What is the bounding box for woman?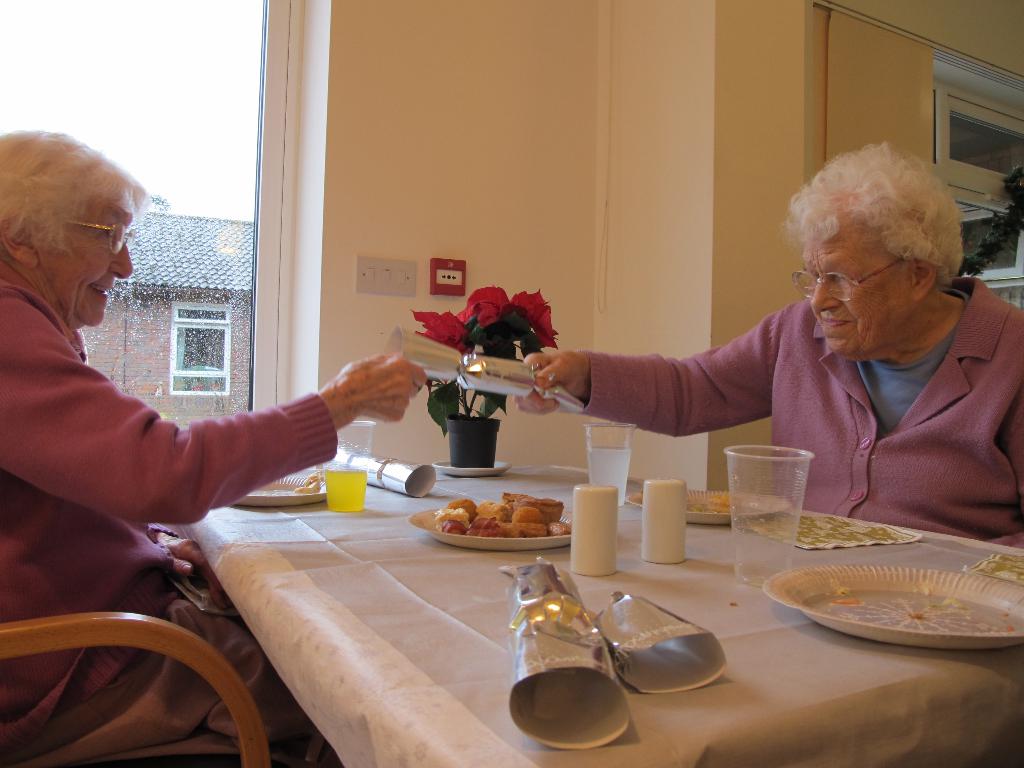
x1=525 y1=127 x2=1021 y2=545.
